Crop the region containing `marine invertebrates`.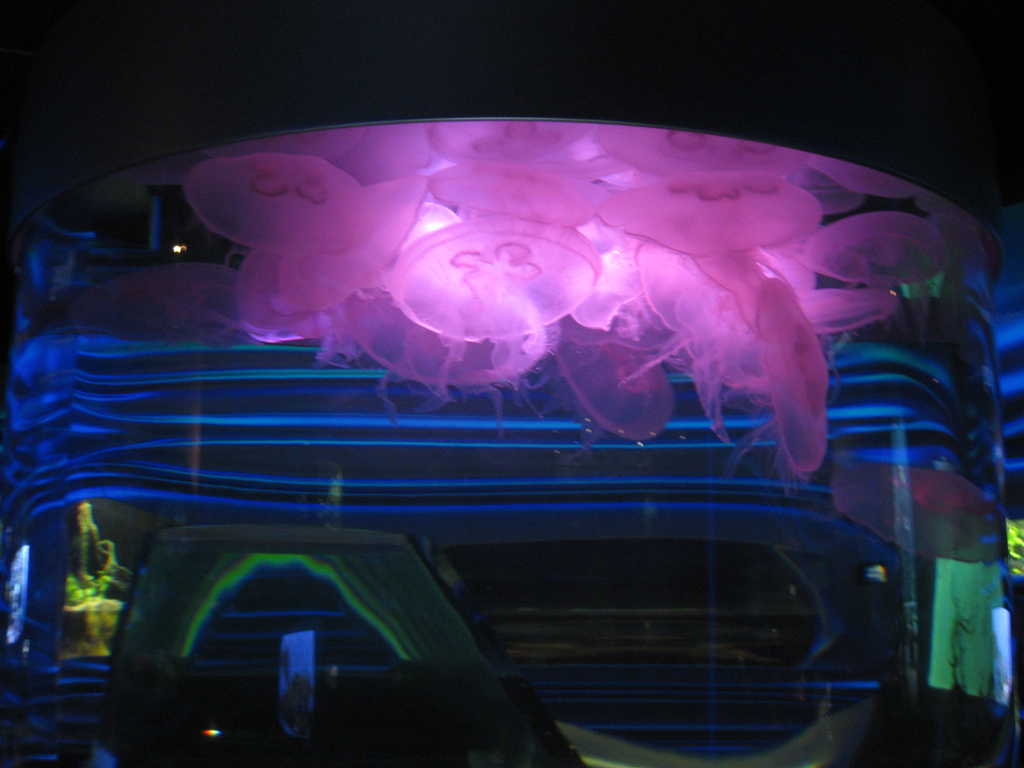
Crop region: {"left": 784, "top": 185, "right": 970, "bottom": 303}.
